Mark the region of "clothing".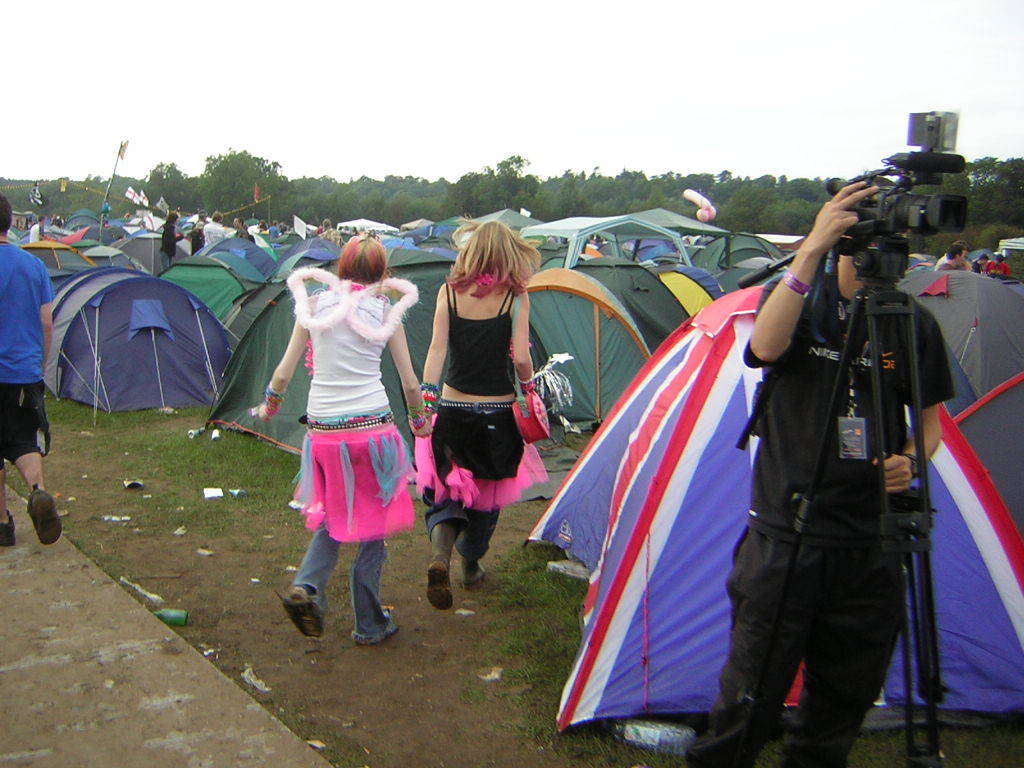
Region: x1=981, y1=257, x2=1012, y2=279.
